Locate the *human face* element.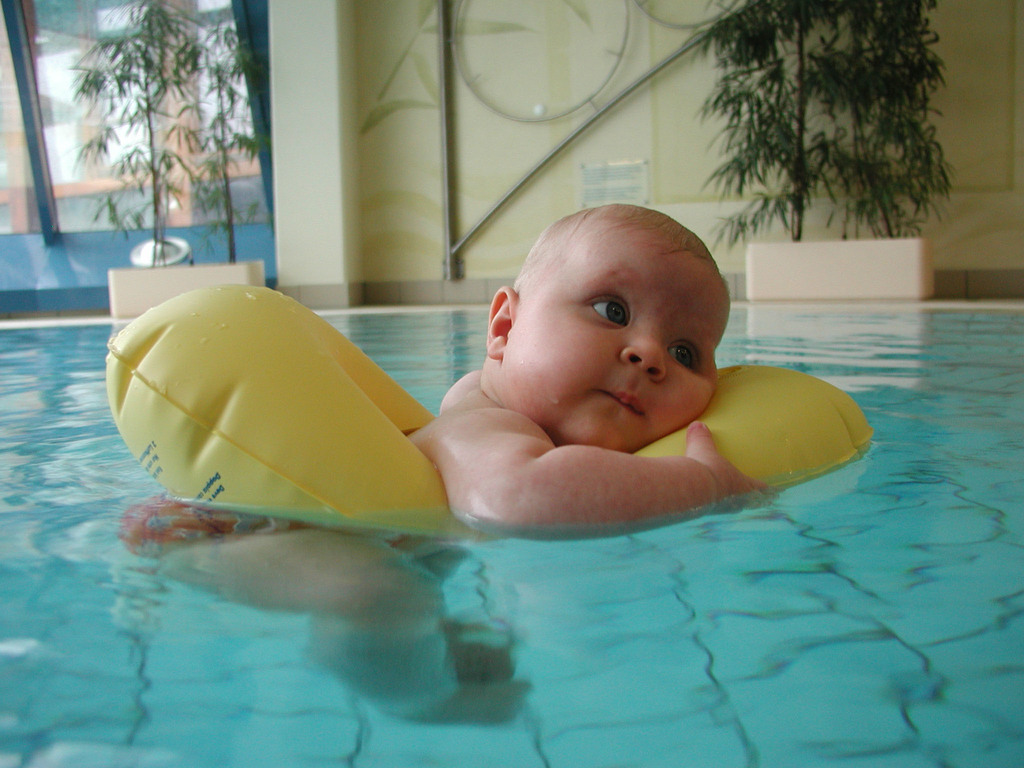
Element bbox: {"left": 505, "top": 250, "right": 733, "bottom": 454}.
